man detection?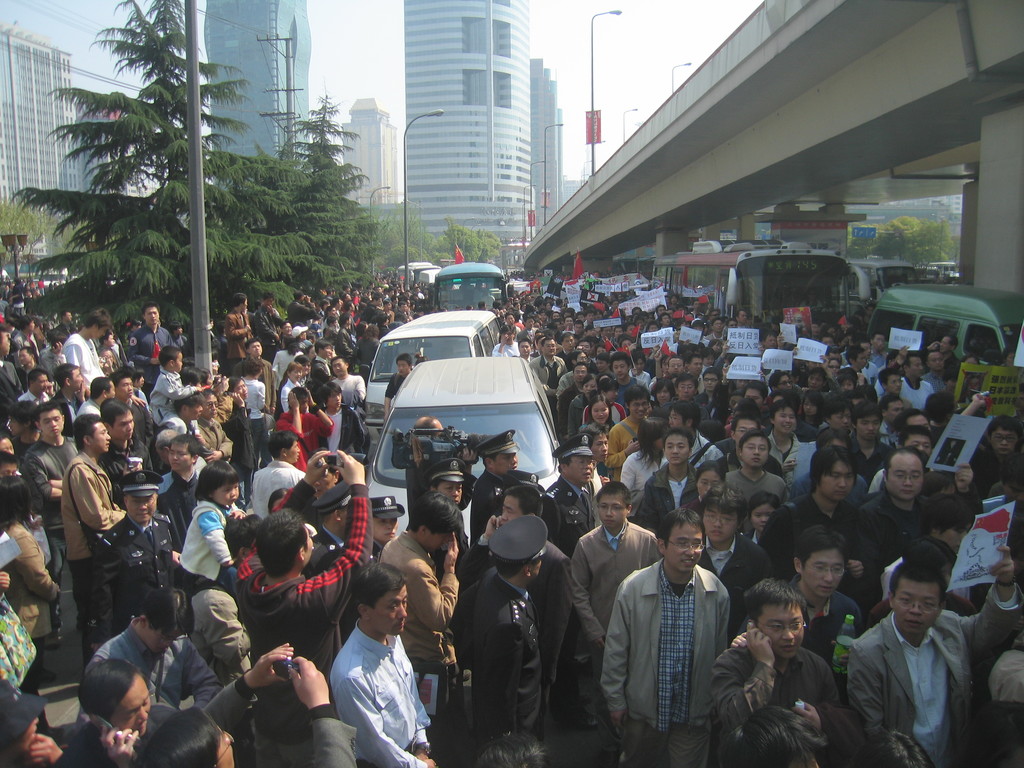
[840,552,984,762]
